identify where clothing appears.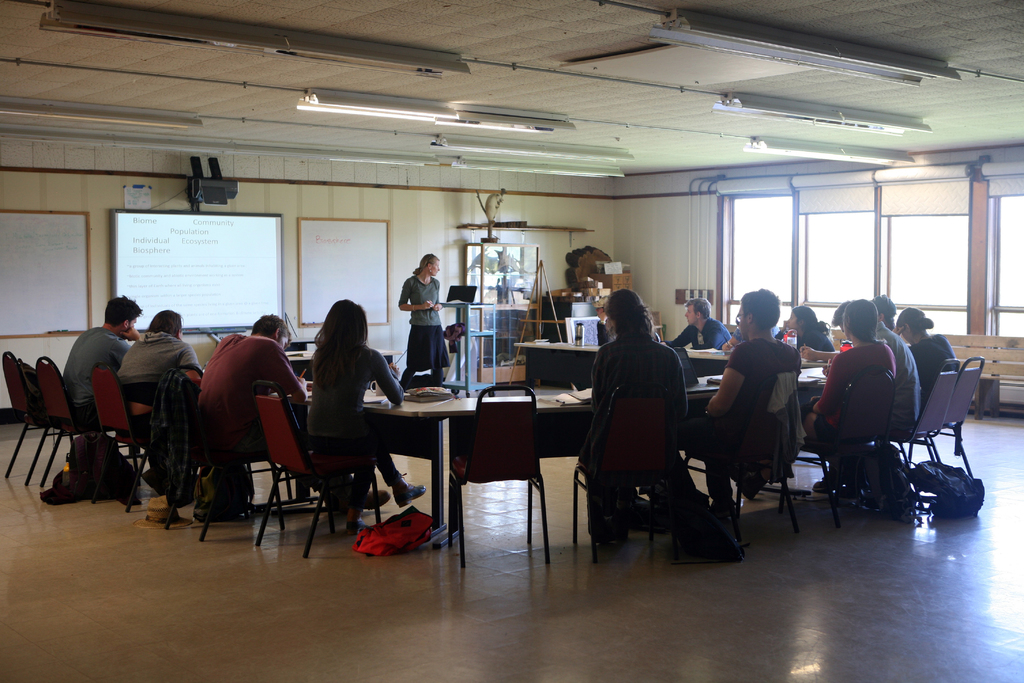
Appears at crop(309, 340, 406, 509).
